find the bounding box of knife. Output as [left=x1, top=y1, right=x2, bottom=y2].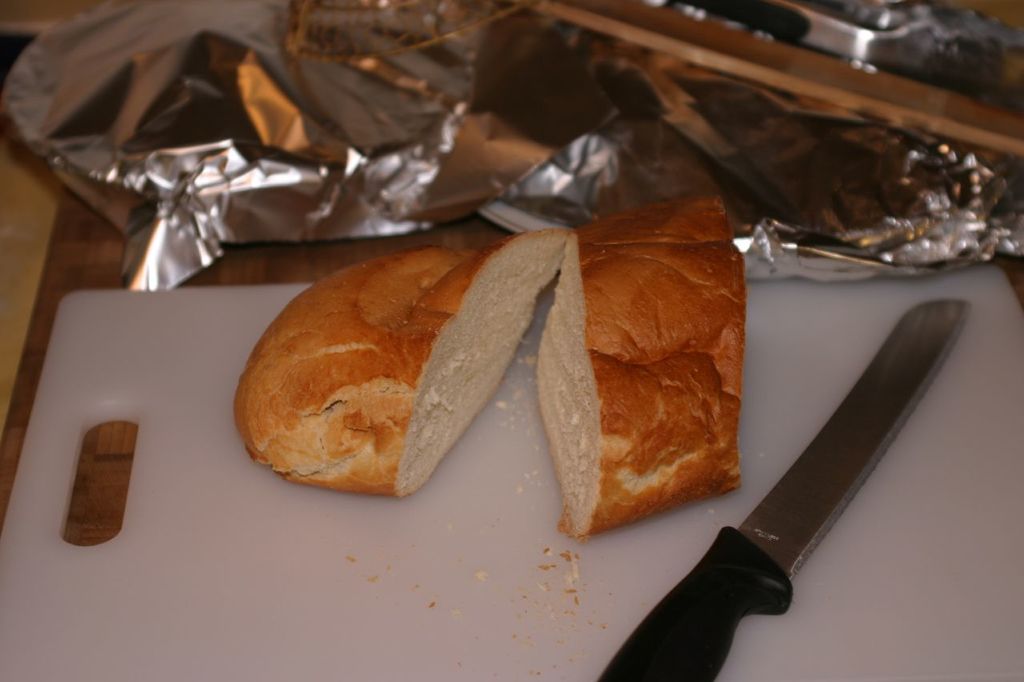
[left=592, top=296, right=974, bottom=681].
